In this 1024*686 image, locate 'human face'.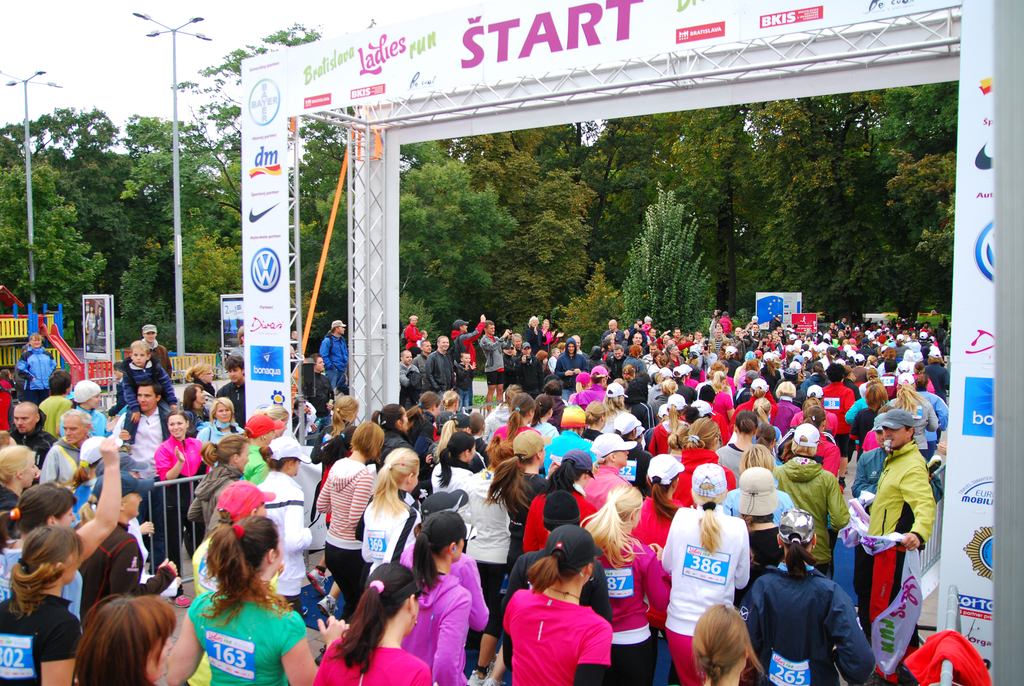
Bounding box: rect(410, 311, 424, 325).
